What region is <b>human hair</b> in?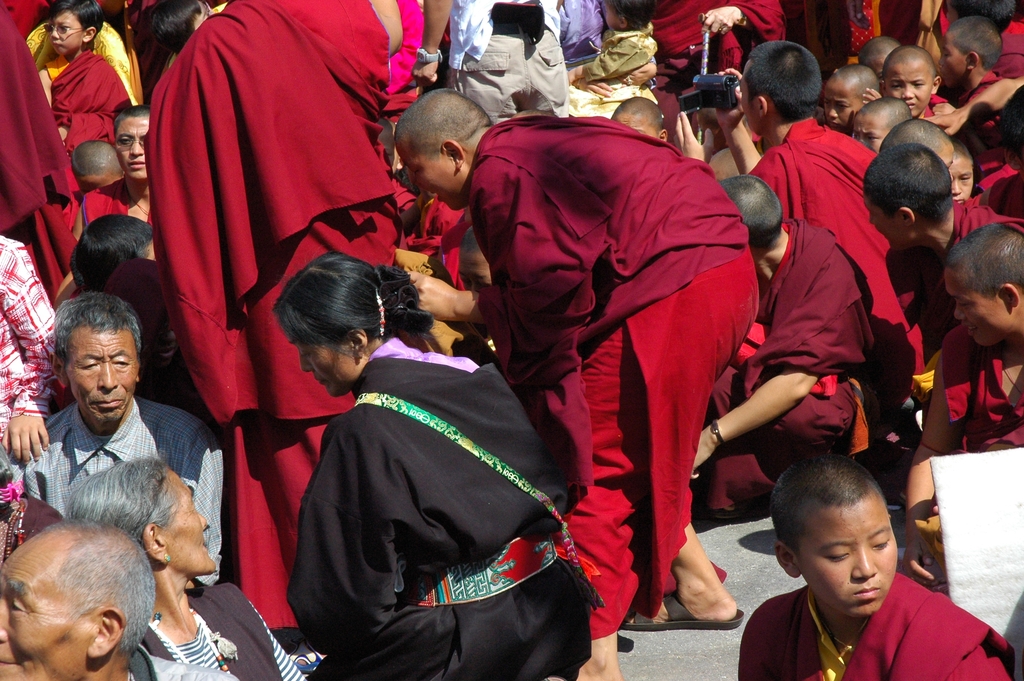
l=112, t=104, r=152, b=143.
